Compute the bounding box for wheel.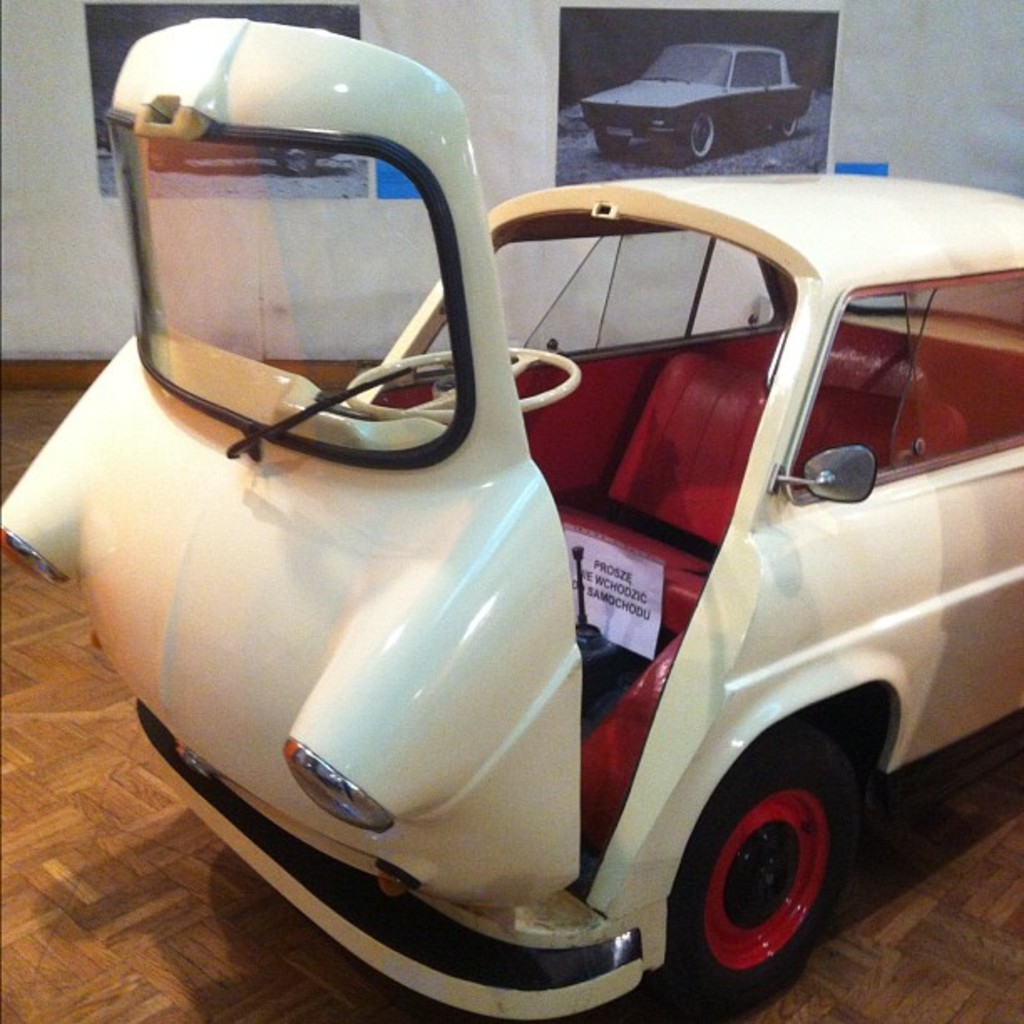
bbox=(689, 743, 868, 992).
